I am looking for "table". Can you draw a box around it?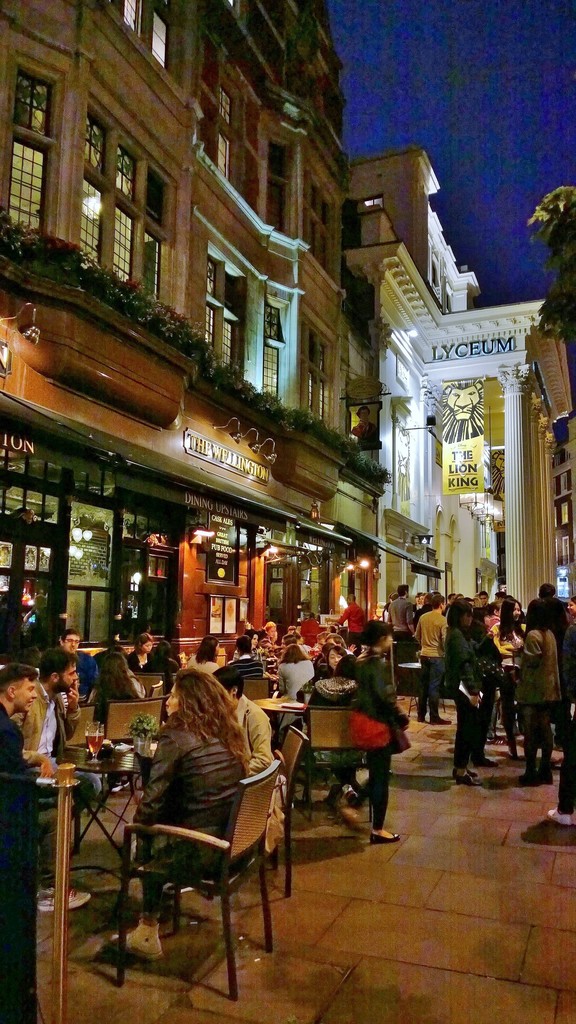
Sure, the bounding box is region(249, 694, 308, 749).
